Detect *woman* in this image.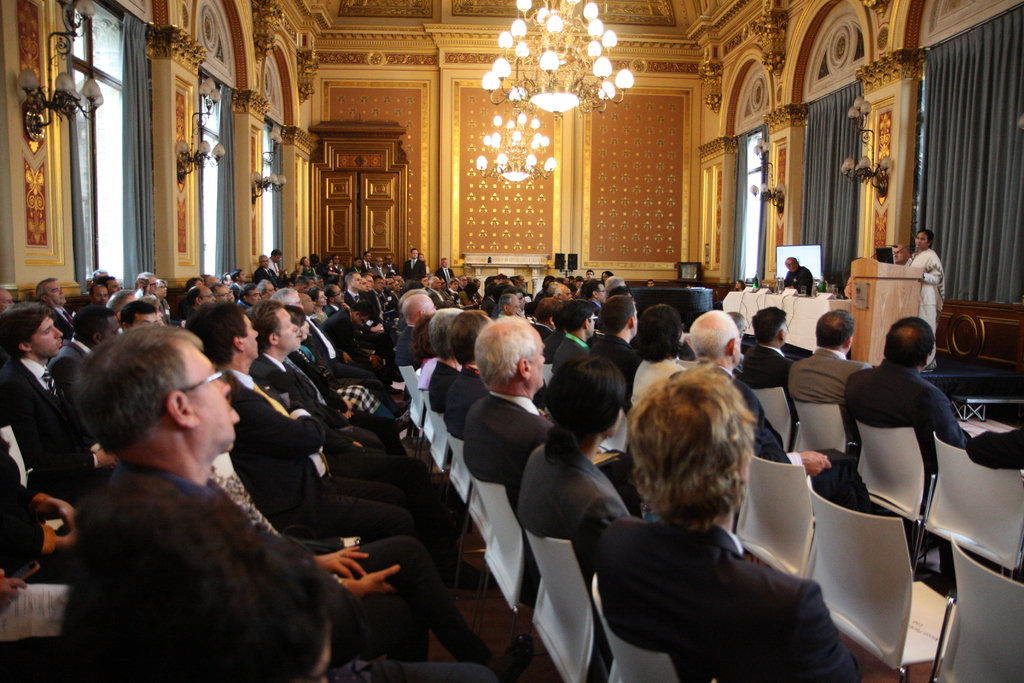
Detection: (x1=513, y1=351, x2=640, y2=682).
